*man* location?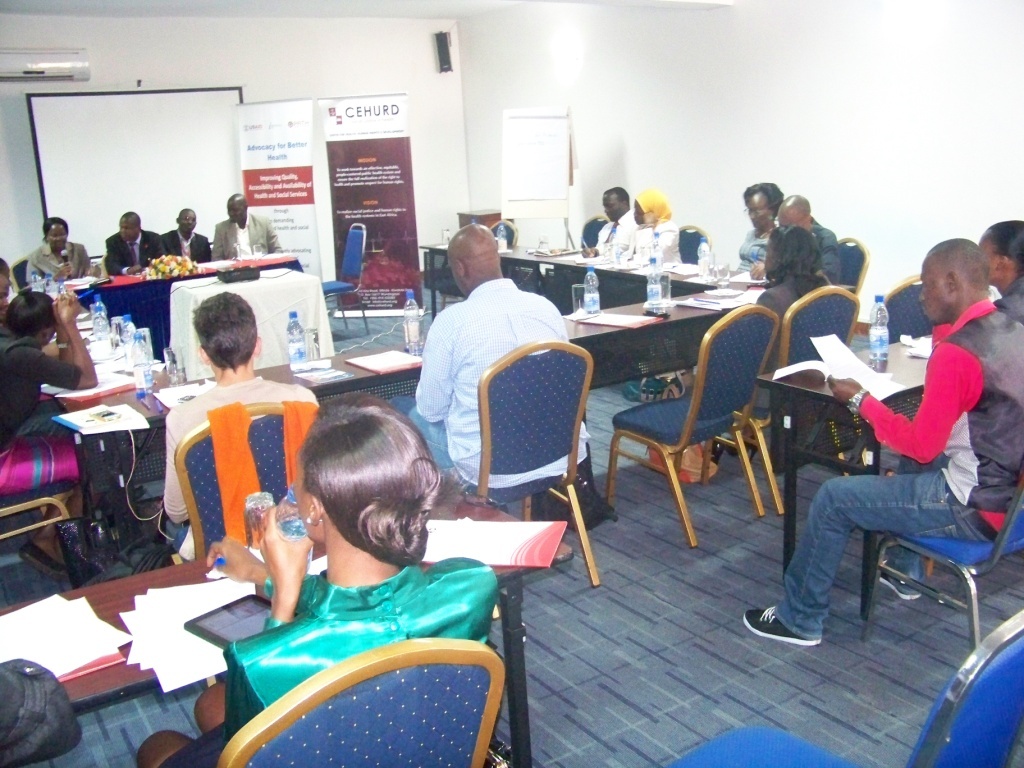
left=26, top=218, right=88, bottom=291
